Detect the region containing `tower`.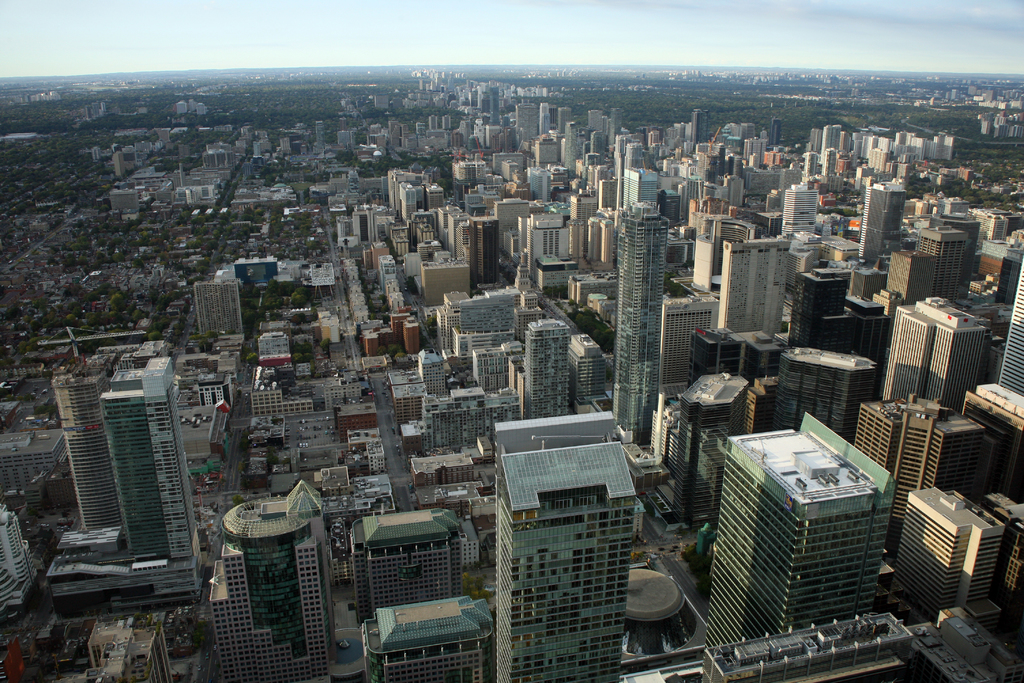
860:179:909:276.
